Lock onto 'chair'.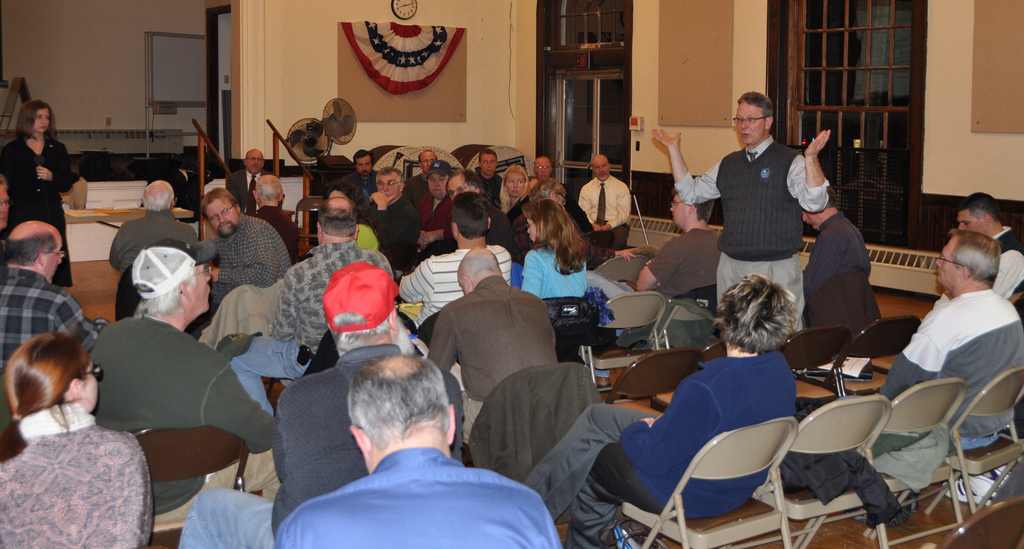
Locked: l=618, t=416, r=796, b=548.
